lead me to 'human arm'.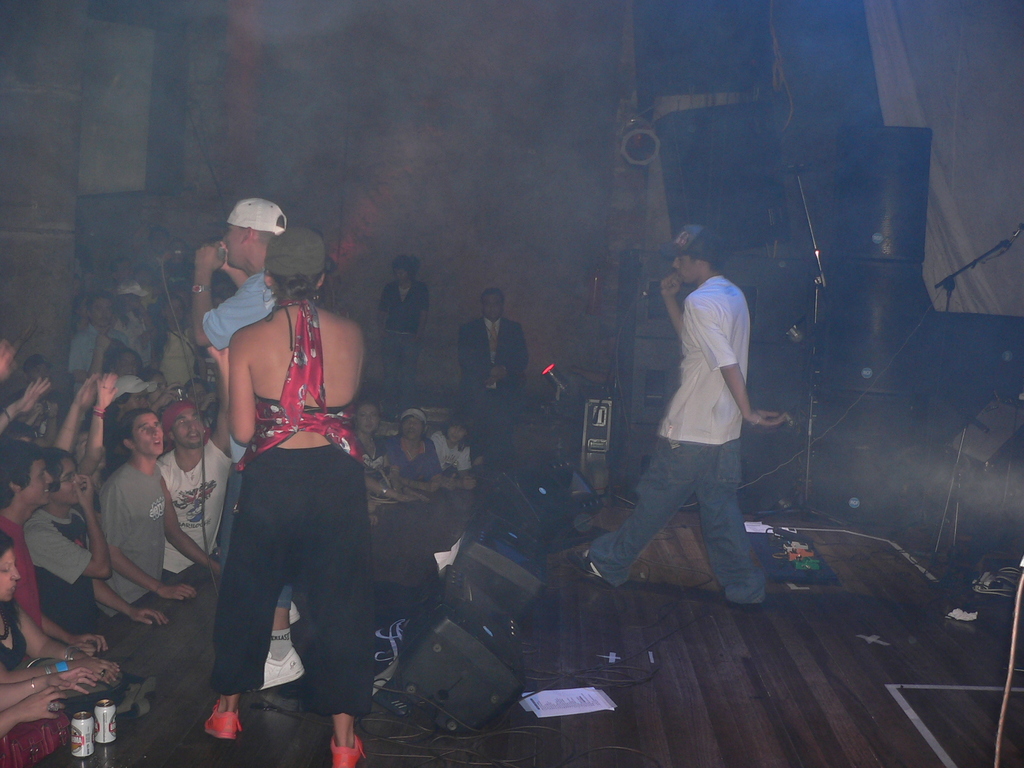
Lead to box=[339, 330, 369, 421].
